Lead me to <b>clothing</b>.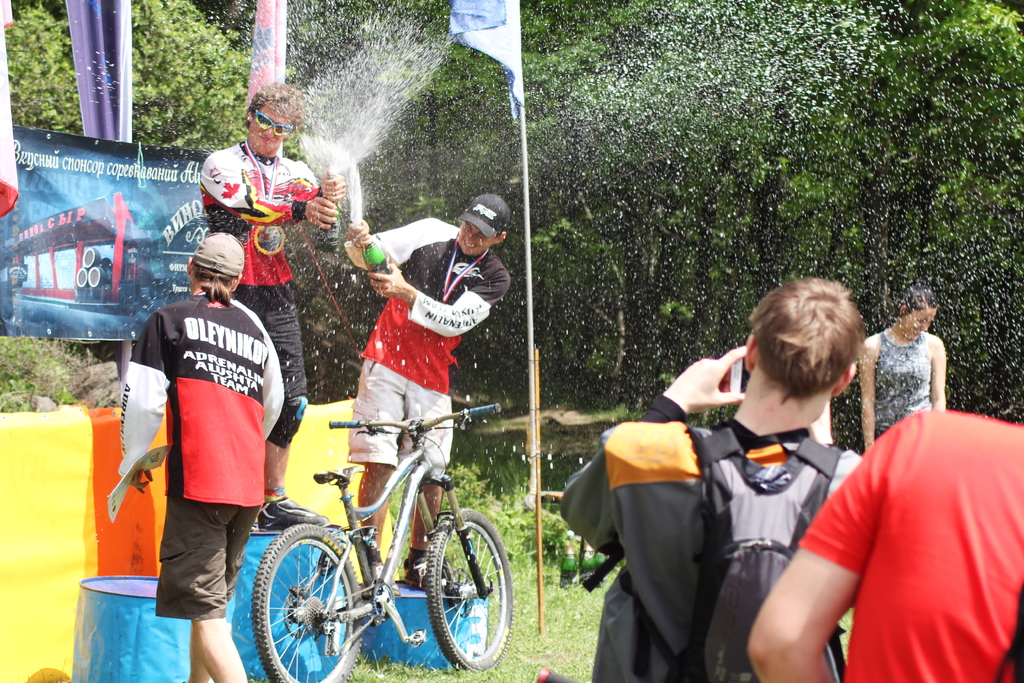
Lead to left=791, top=399, right=1023, bottom=682.
